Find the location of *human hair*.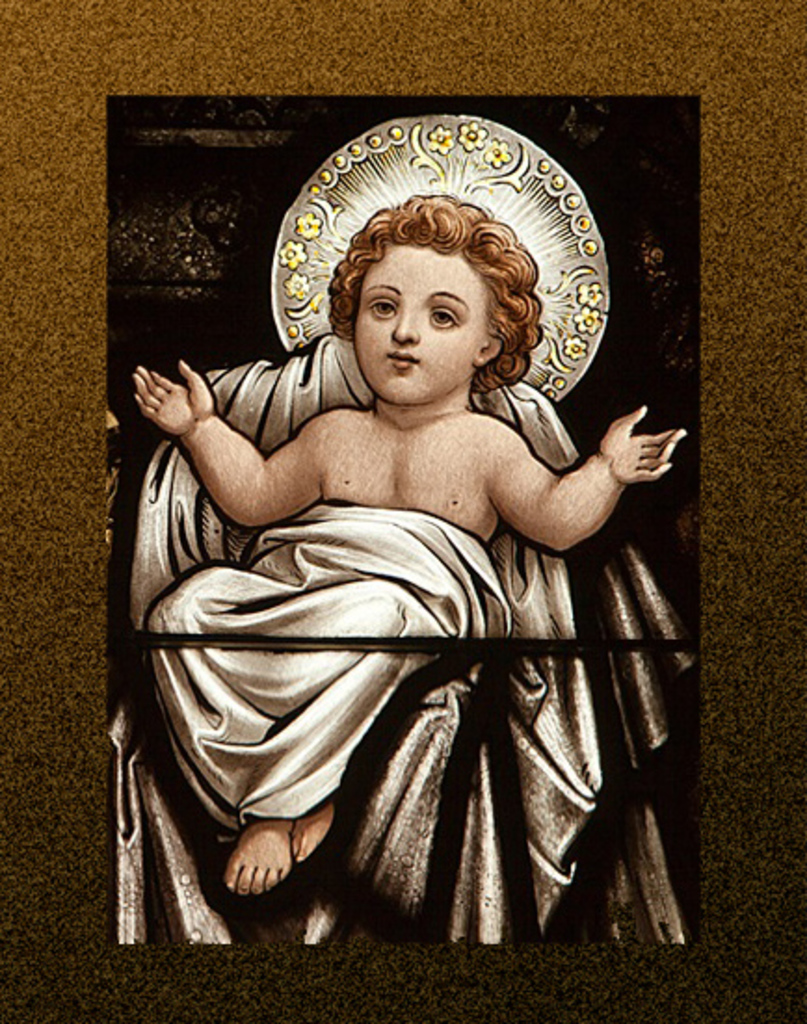
Location: <region>314, 191, 550, 396</region>.
